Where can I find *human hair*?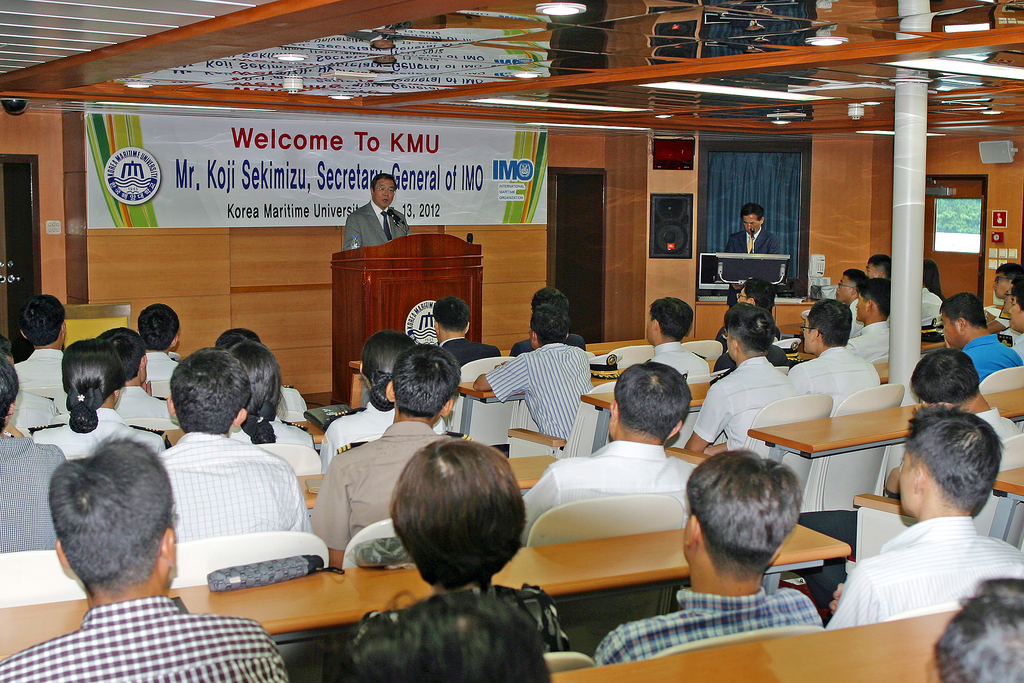
You can find it at locate(925, 580, 1023, 682).
